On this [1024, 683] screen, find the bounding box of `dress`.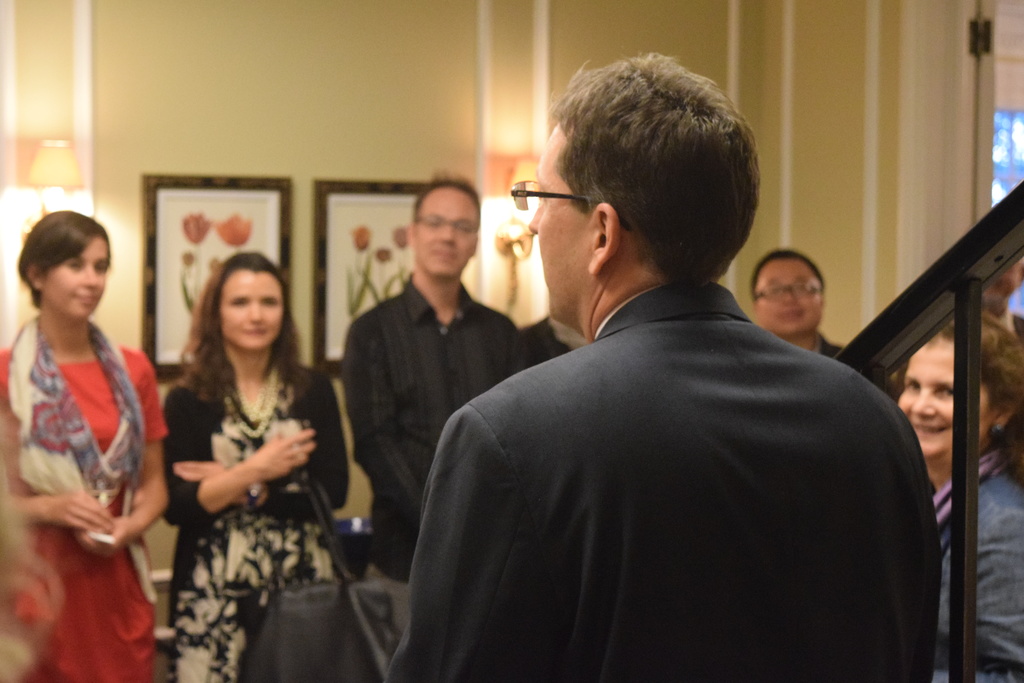
Bounding box: [x1=0, y1=347, x2=172, y2=682].
